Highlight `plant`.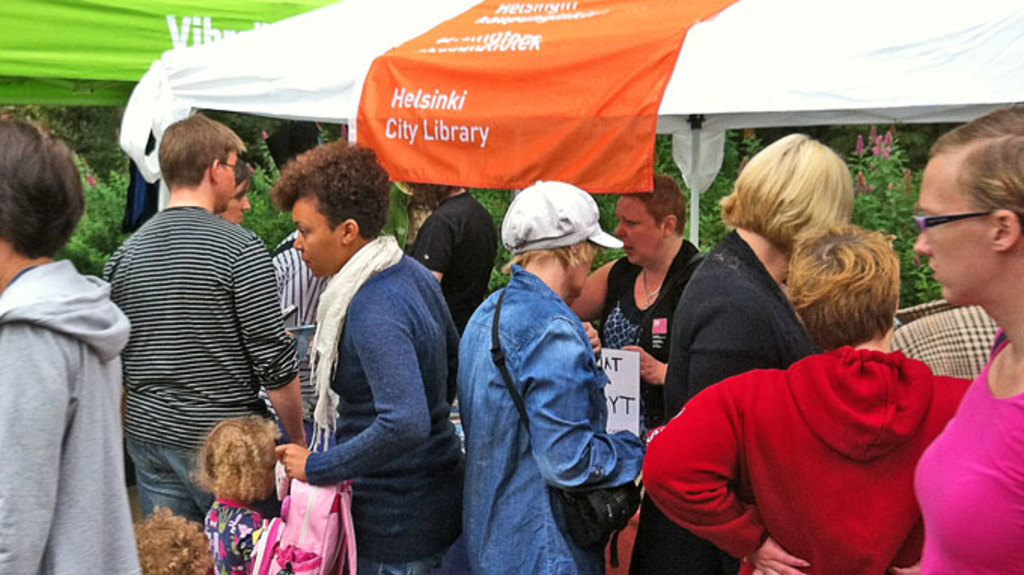
Highlighted region: (840,128,934,294).
